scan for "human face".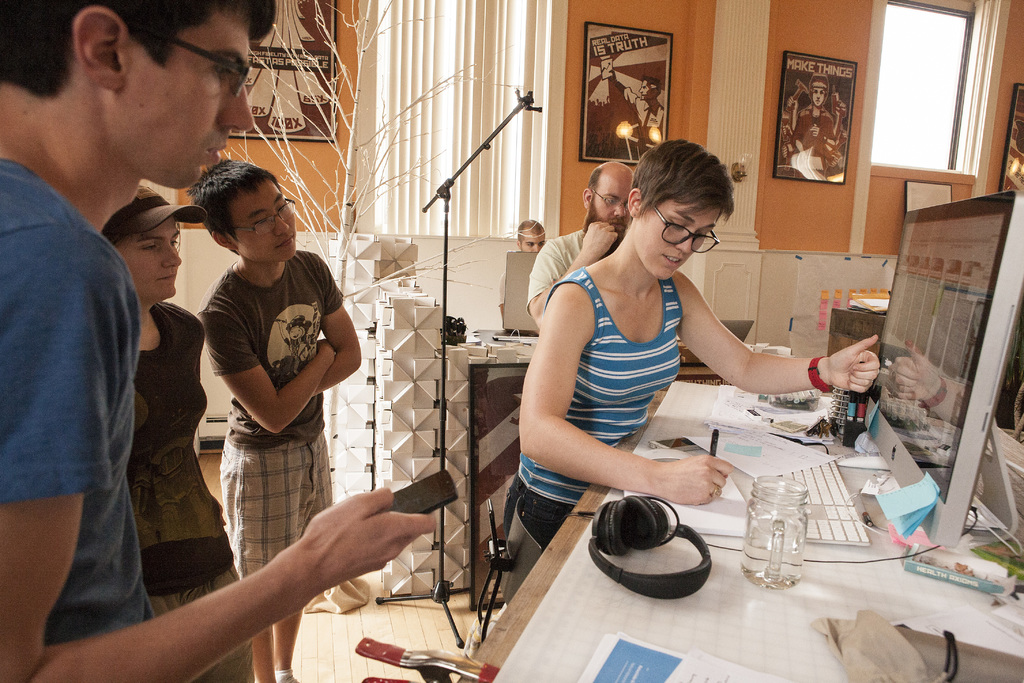
Scan result: bbox=(116, 220, 182, 298).
